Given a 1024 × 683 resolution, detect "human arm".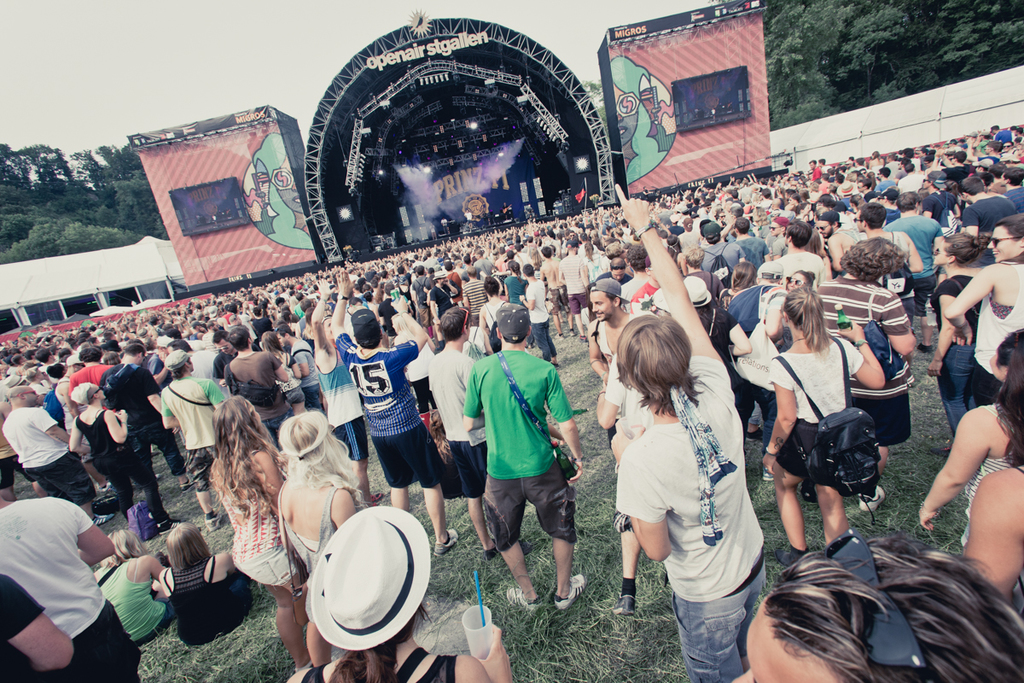
247 449 284 506.
